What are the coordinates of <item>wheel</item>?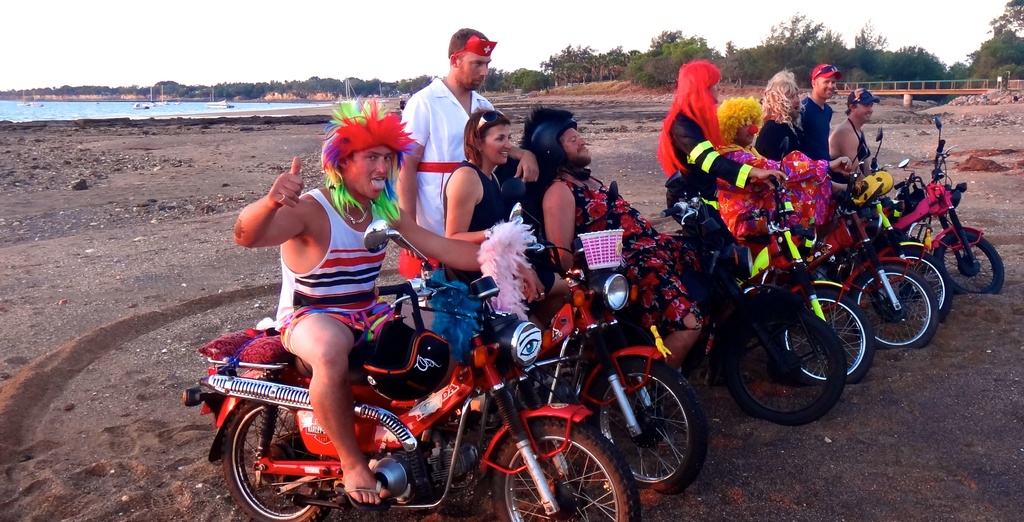
bbox(851, 268, 939, 351).
